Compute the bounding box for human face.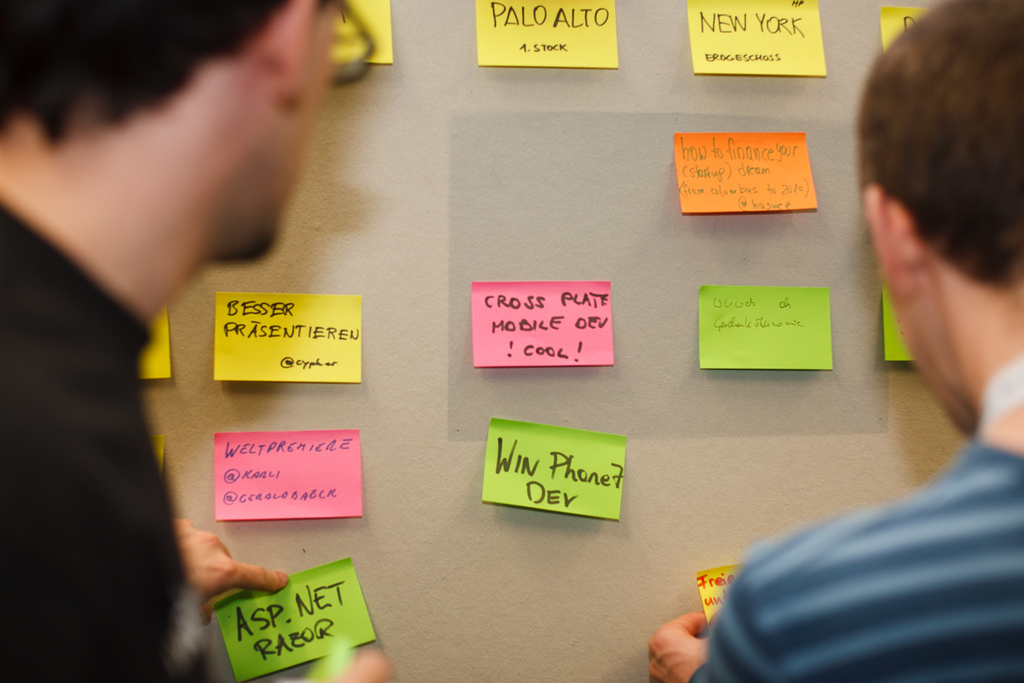
bbox=(236, 0, 337, 266).
